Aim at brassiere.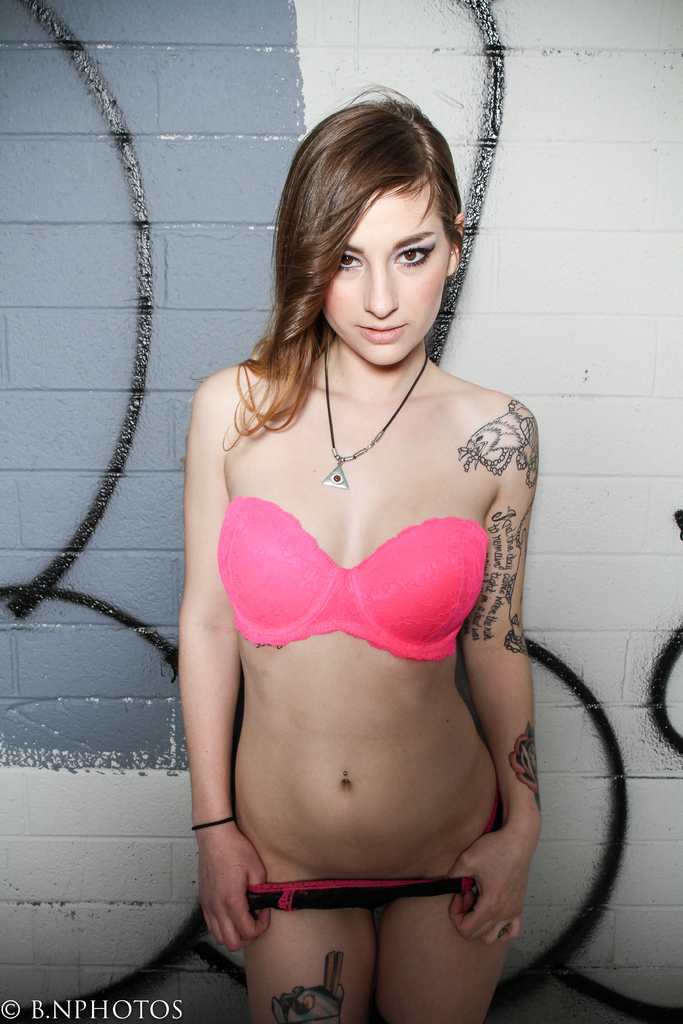
Aimed at crop(212, 493, 487, 666).
